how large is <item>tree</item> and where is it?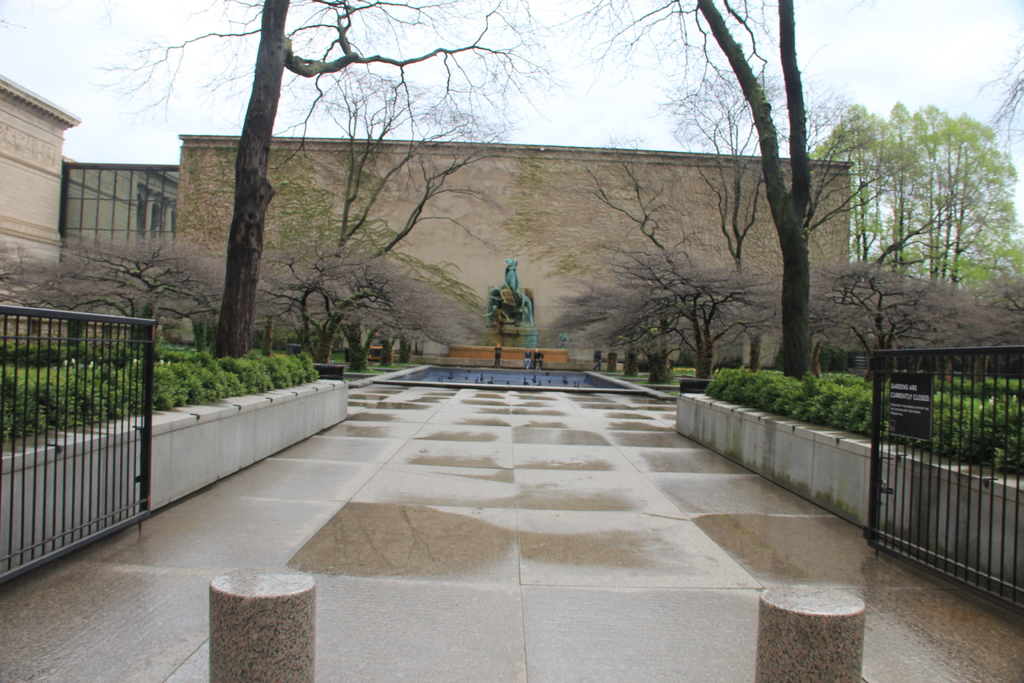
Bounding box: 659:49:838:270.
